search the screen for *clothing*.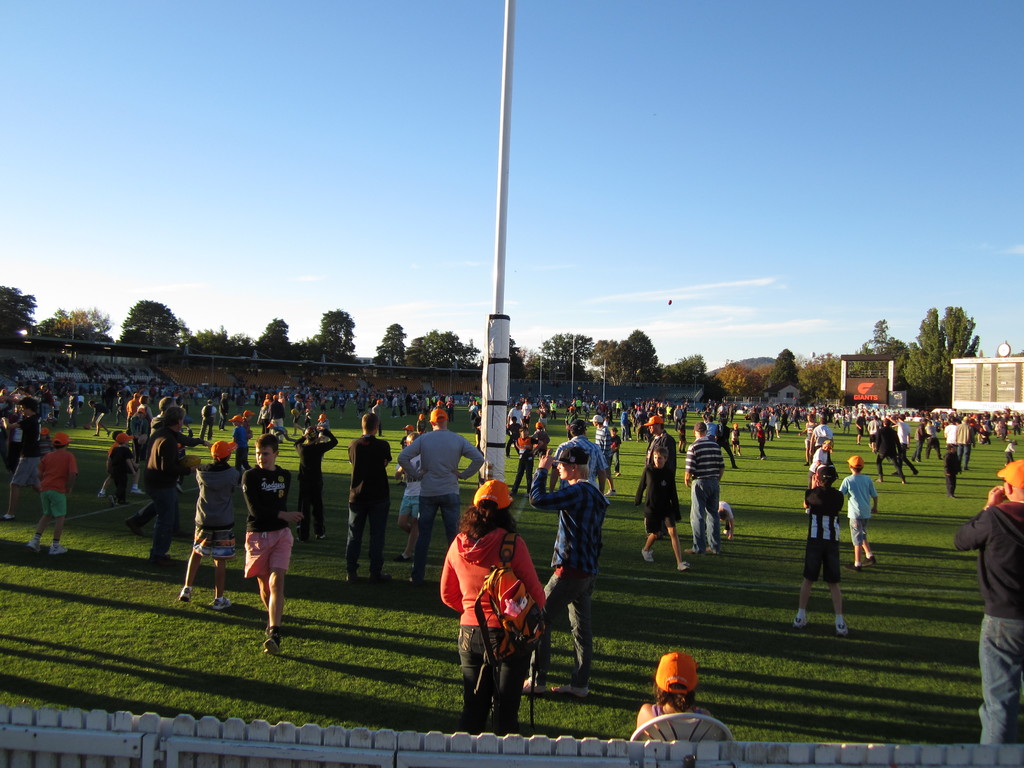
Found at [188,461,243,563].
